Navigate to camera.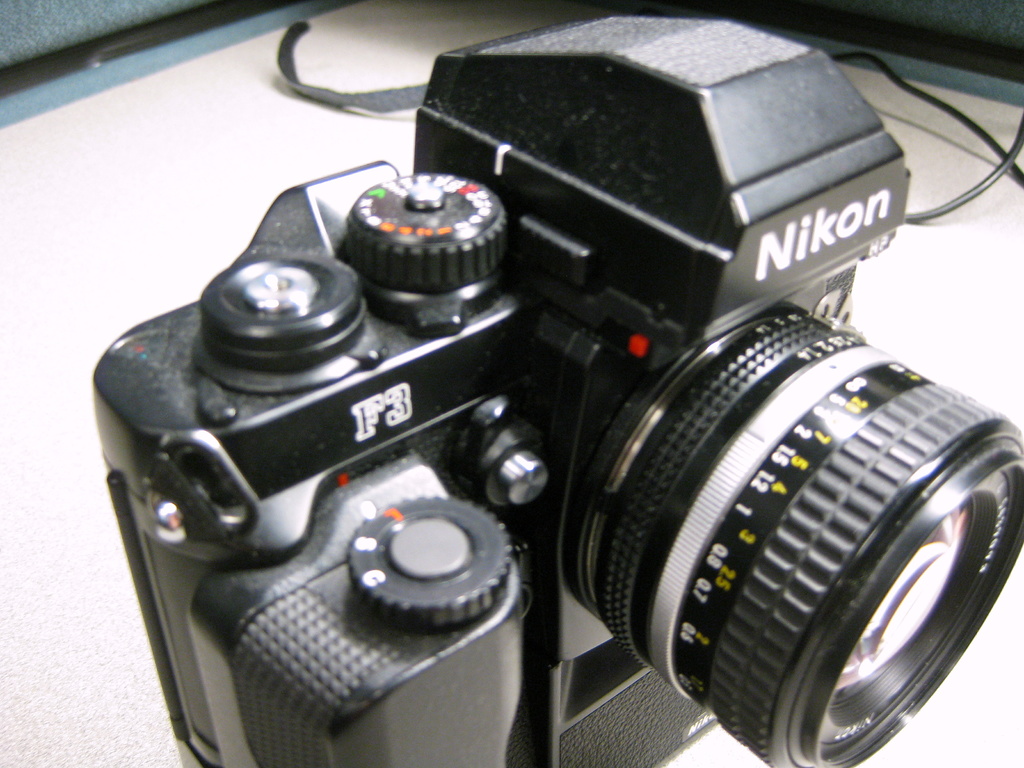
Navigation target: [92,6,1023,767].
